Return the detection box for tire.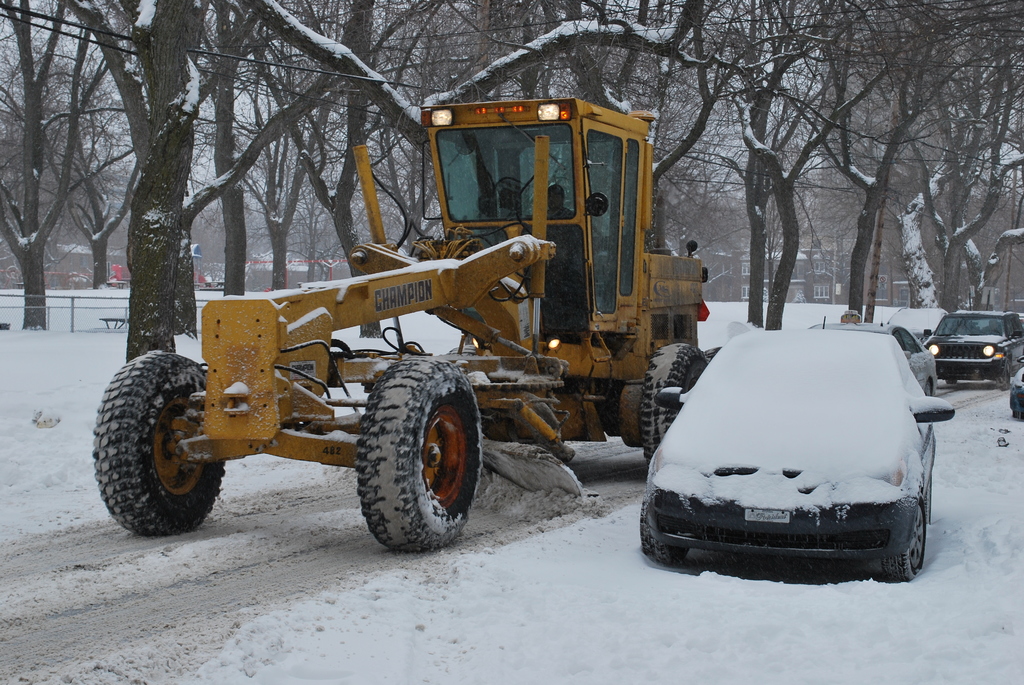
box=[998, 366, 1011, 390].
